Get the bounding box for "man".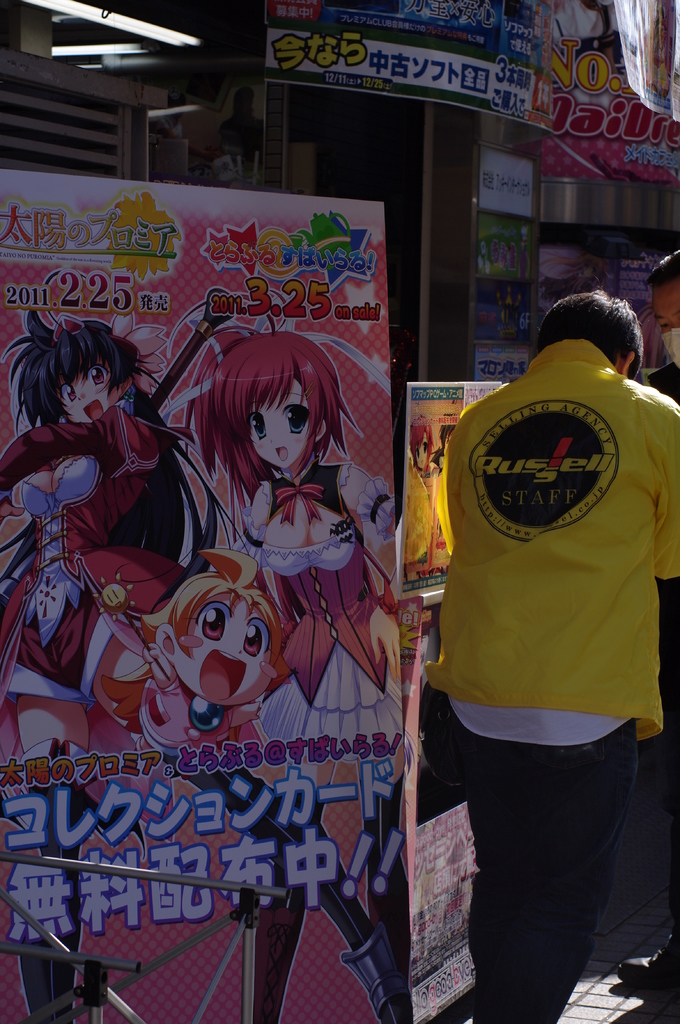
BBox(402, 250, 674, 1021).
